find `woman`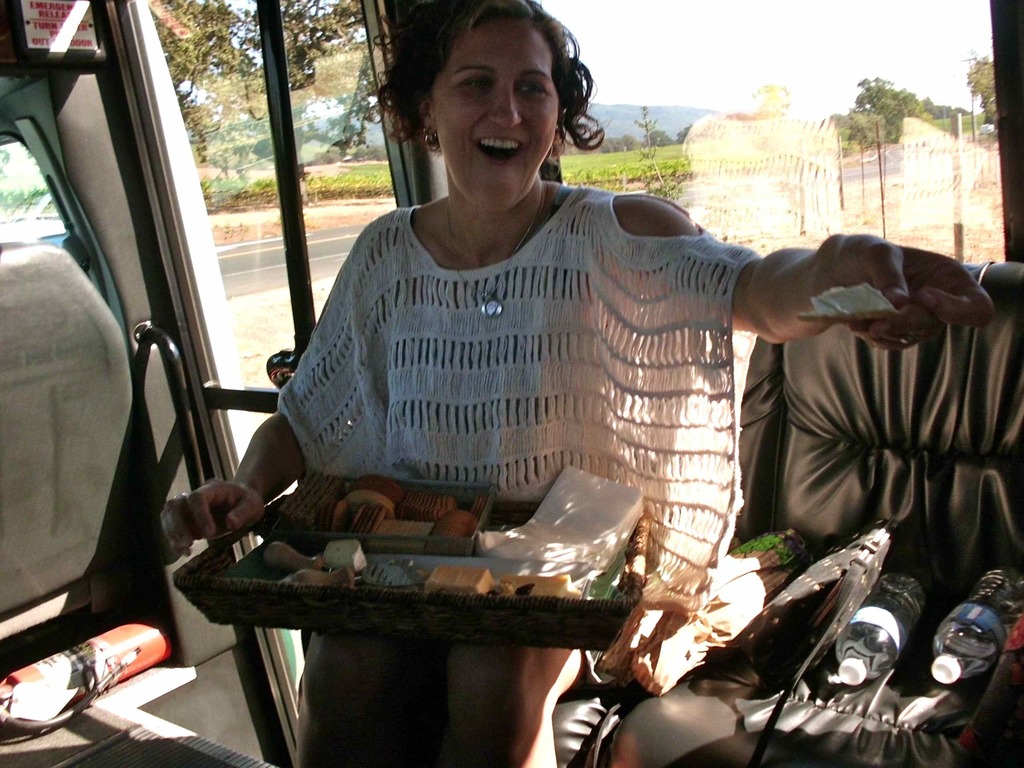
(x1=220, y1=35, x2=824, y2=728)
